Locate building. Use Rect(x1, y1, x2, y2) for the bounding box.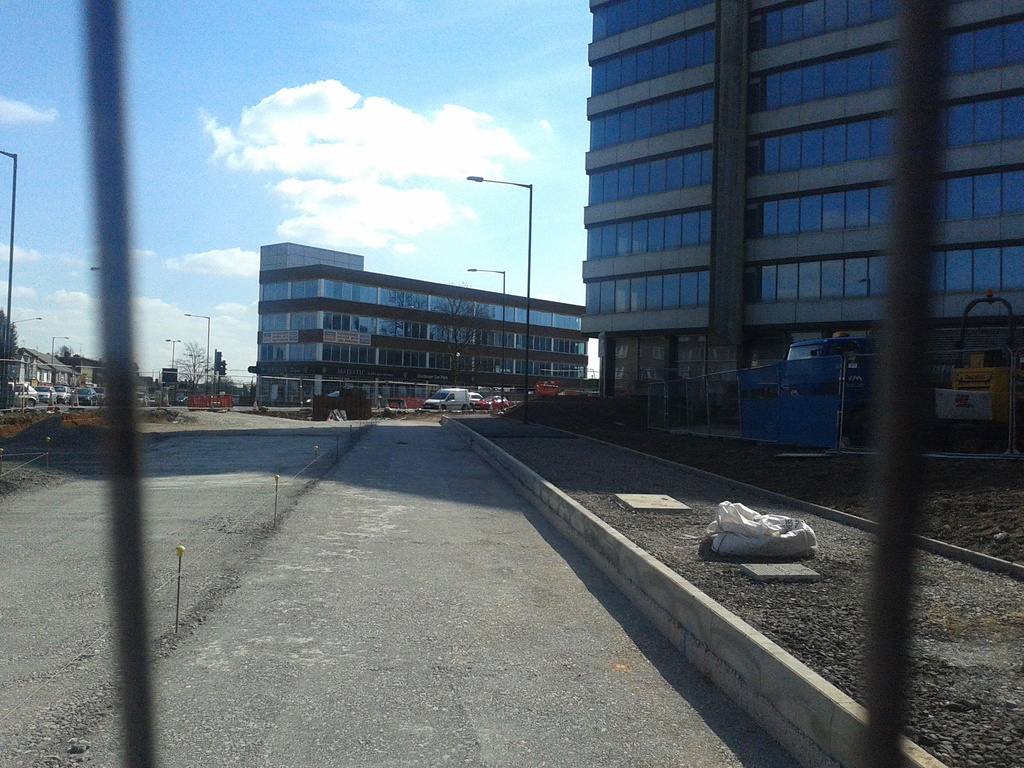
Rect(578, 0, 1023, 394).
